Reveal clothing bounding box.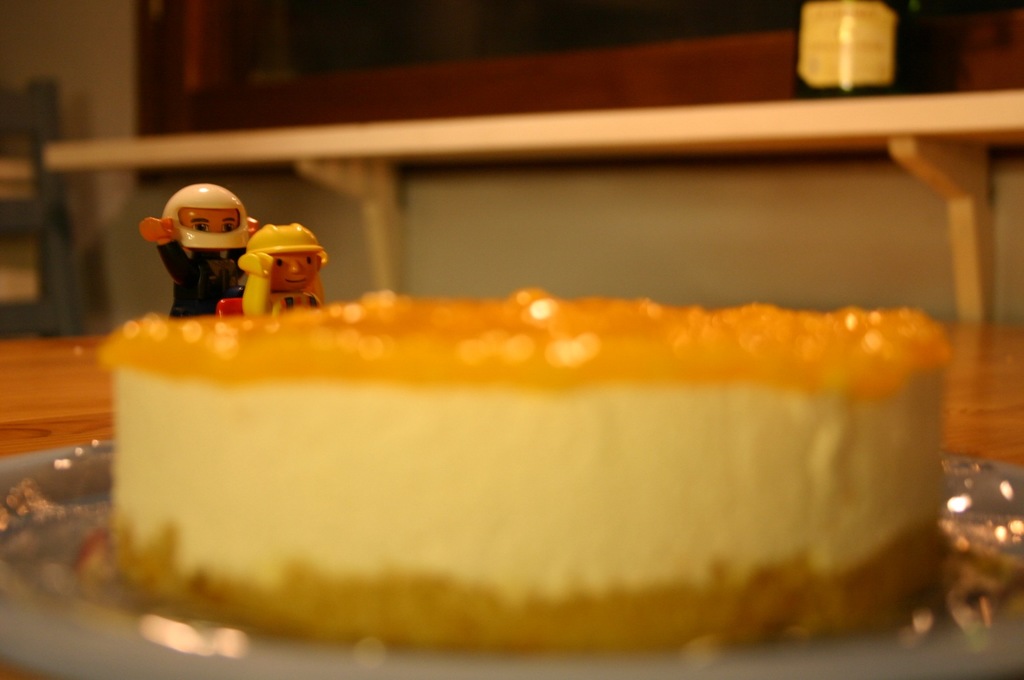
Revealed: 240, 255, 324, 314.
